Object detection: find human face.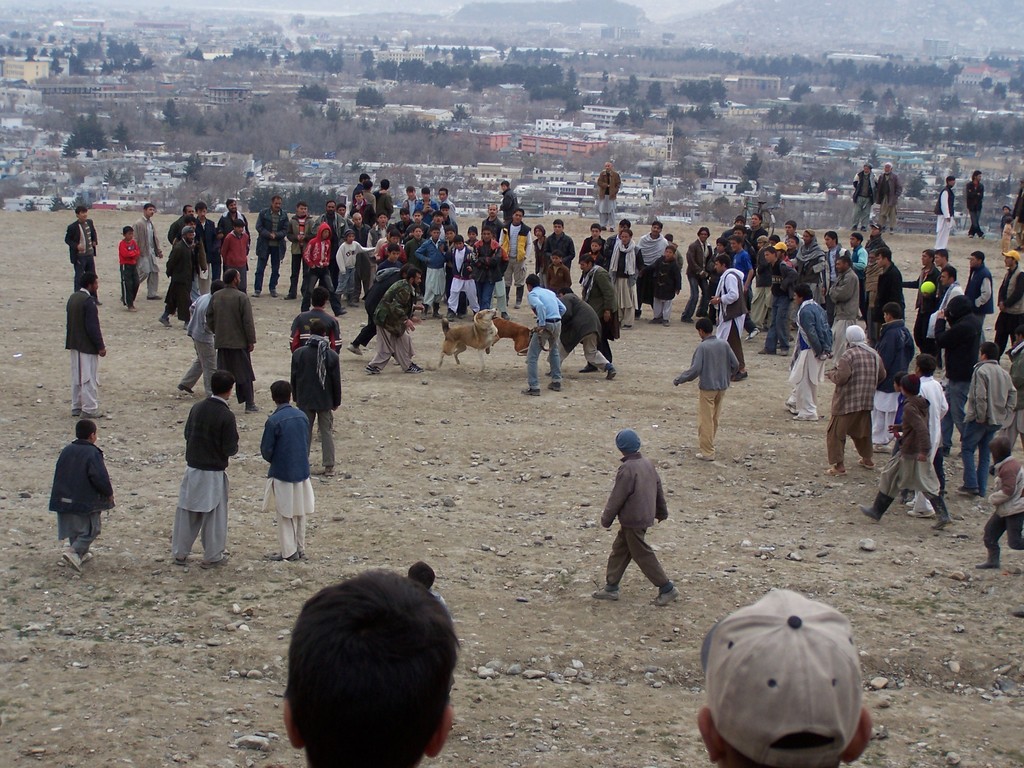
(405,186,415,199).
